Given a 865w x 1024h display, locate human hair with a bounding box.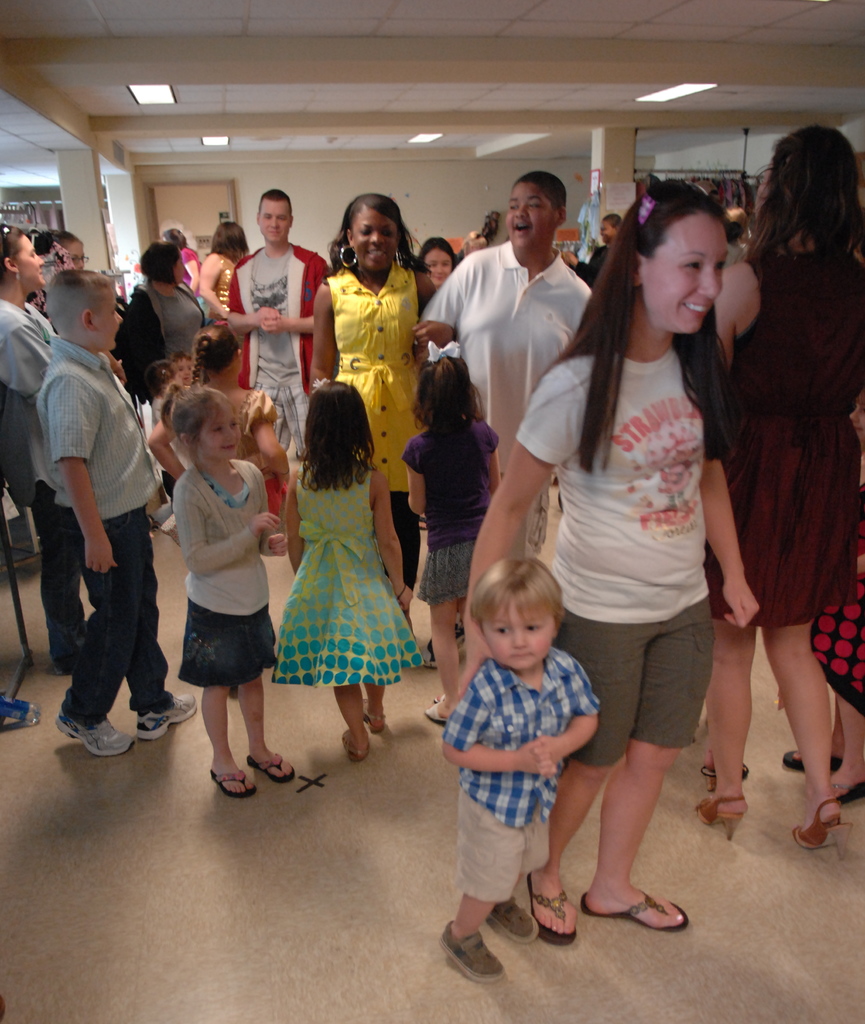
Located: [160, 223, 186, 255].
